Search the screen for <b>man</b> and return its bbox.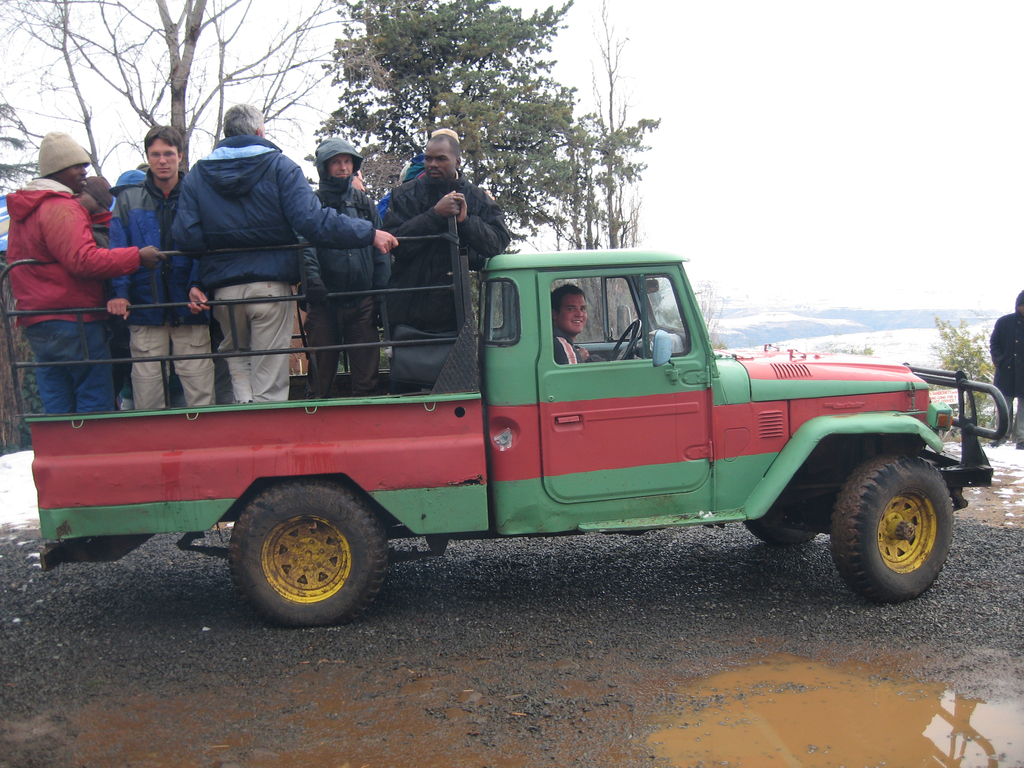
Found: x1=5 y1=129 x2=164 y2=413.
